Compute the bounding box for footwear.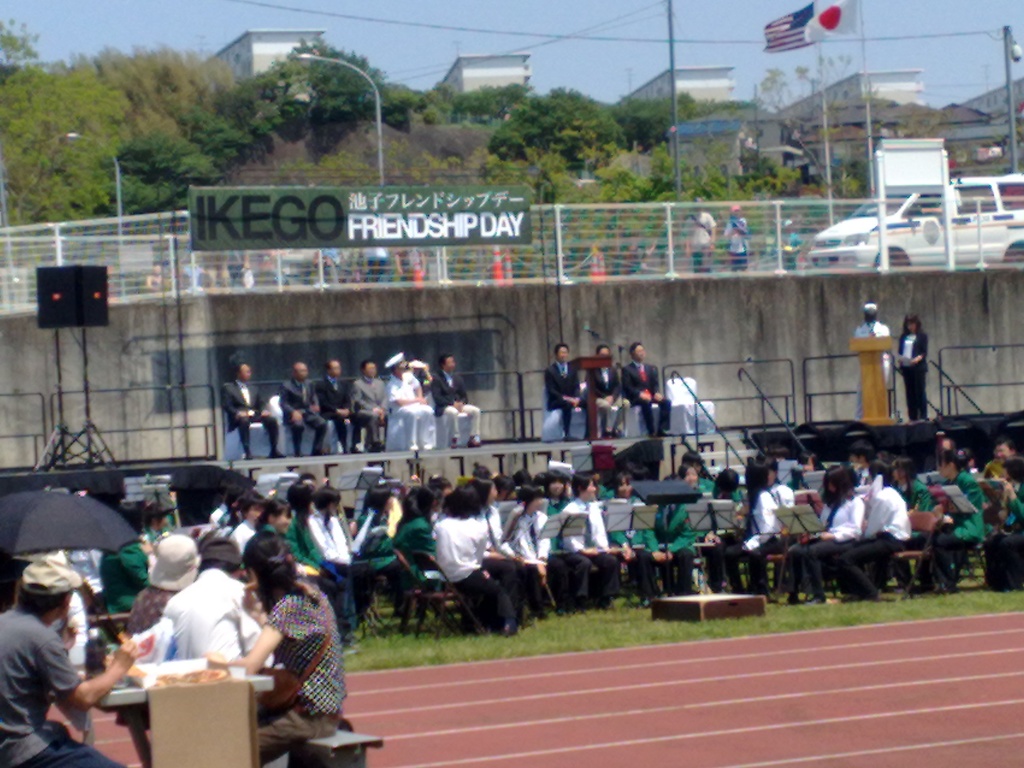
BBox(468, 440, 481, 448).
